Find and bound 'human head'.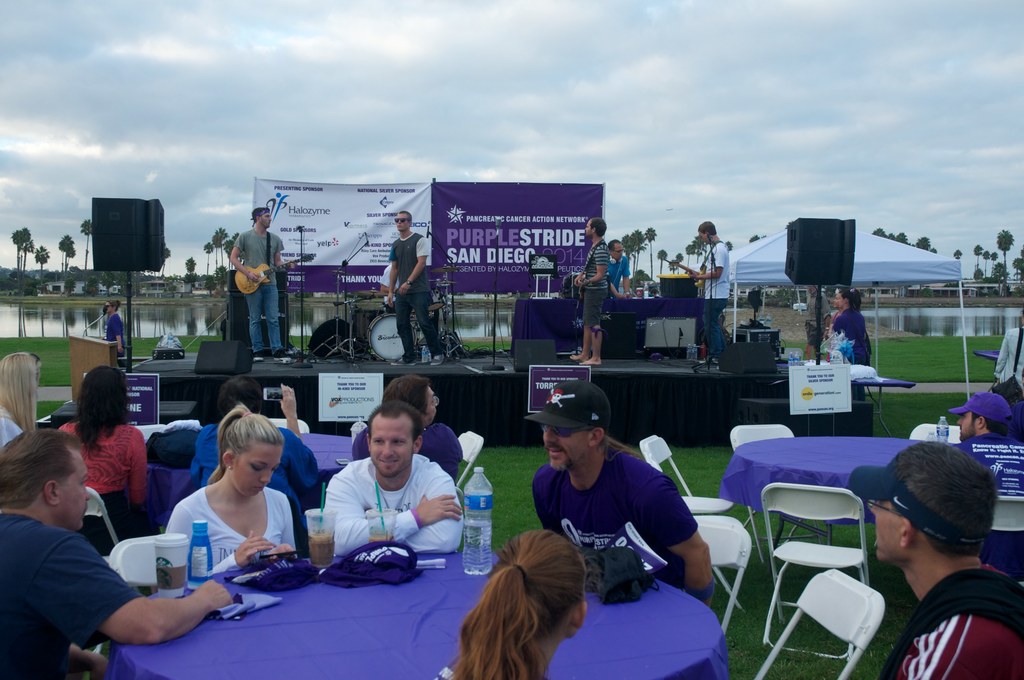
Bound: 699/220/719/249.
